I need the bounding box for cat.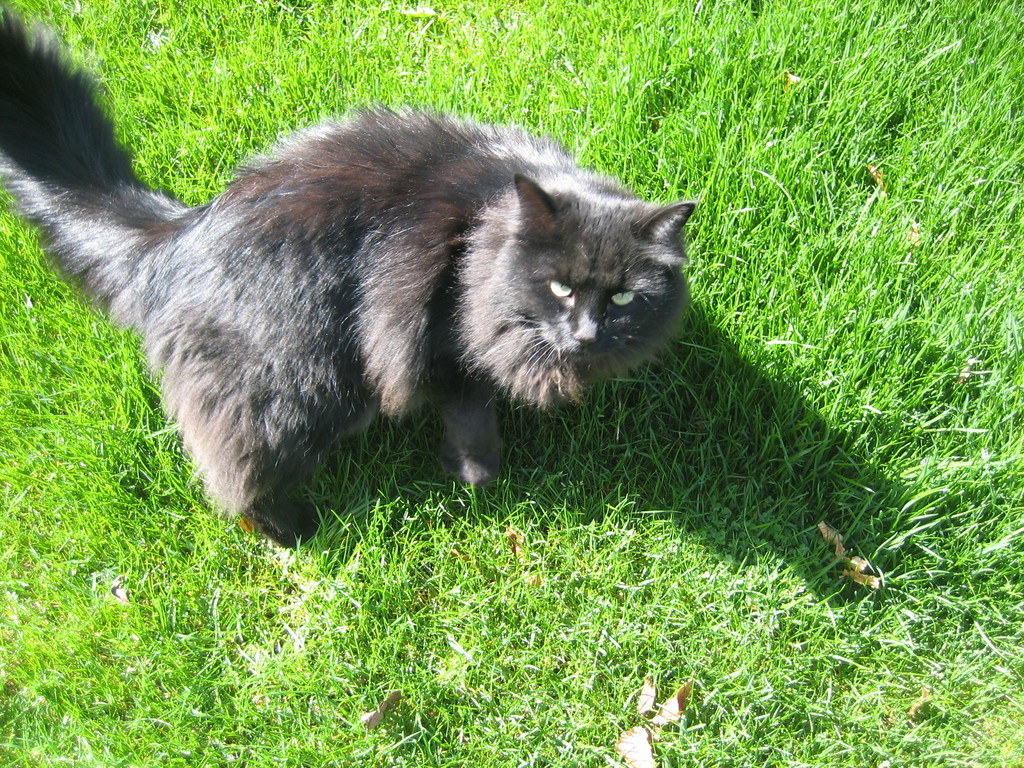
Here it is: locate(0, 3, 704, 548).
